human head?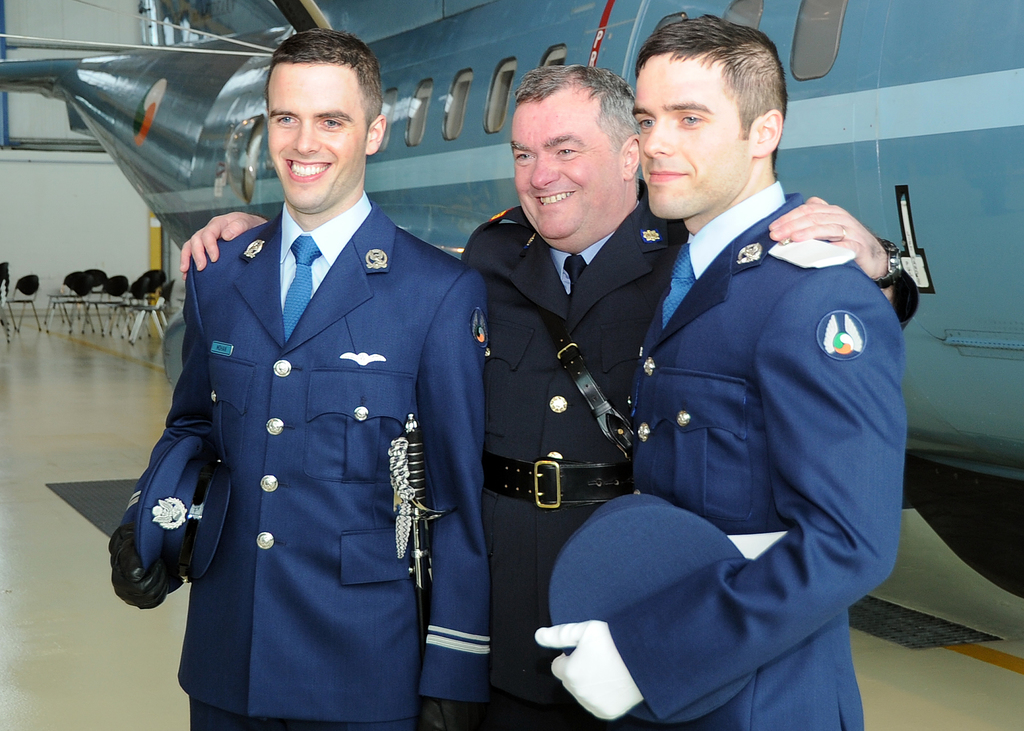
bbox(264, 25, 386, 214)
